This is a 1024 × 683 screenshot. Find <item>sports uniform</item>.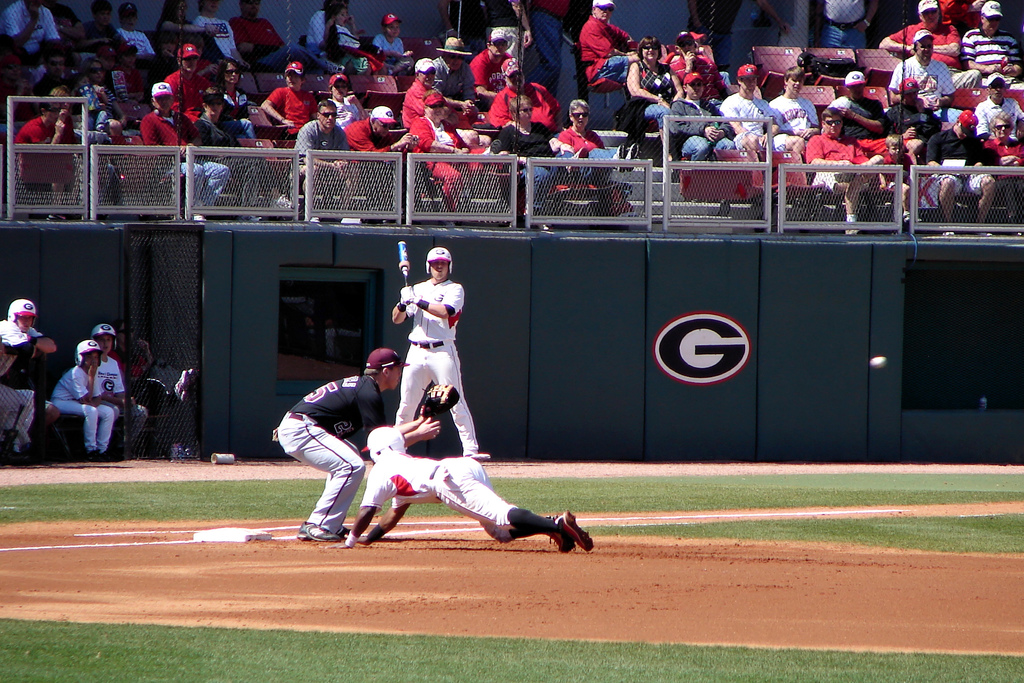
Bounding box: rect(879, 98, 928, 136).
